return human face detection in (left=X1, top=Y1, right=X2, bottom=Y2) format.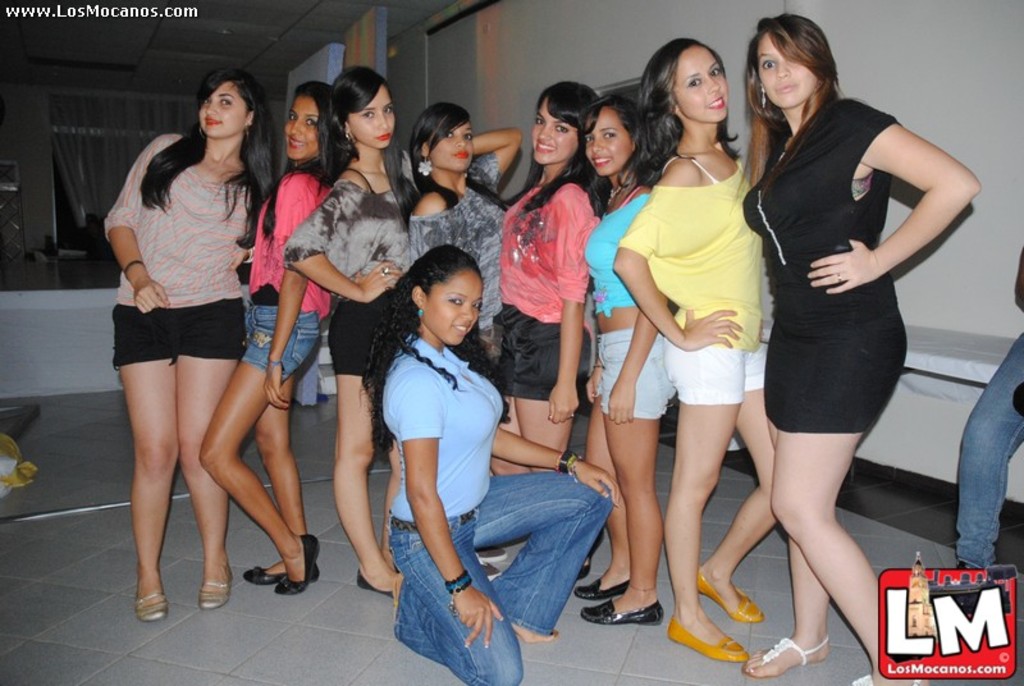
(left=520, top=84, right=582, bottom=172).
